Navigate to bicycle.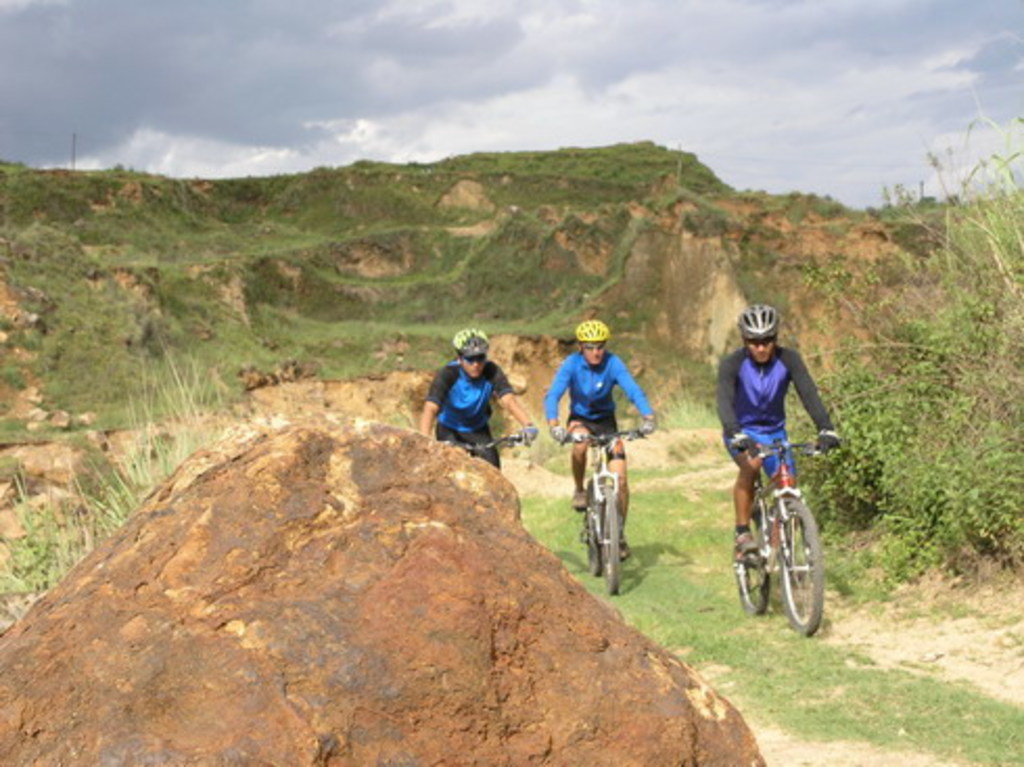
Navigation target: bbox=(554, 426, 644, 598).
